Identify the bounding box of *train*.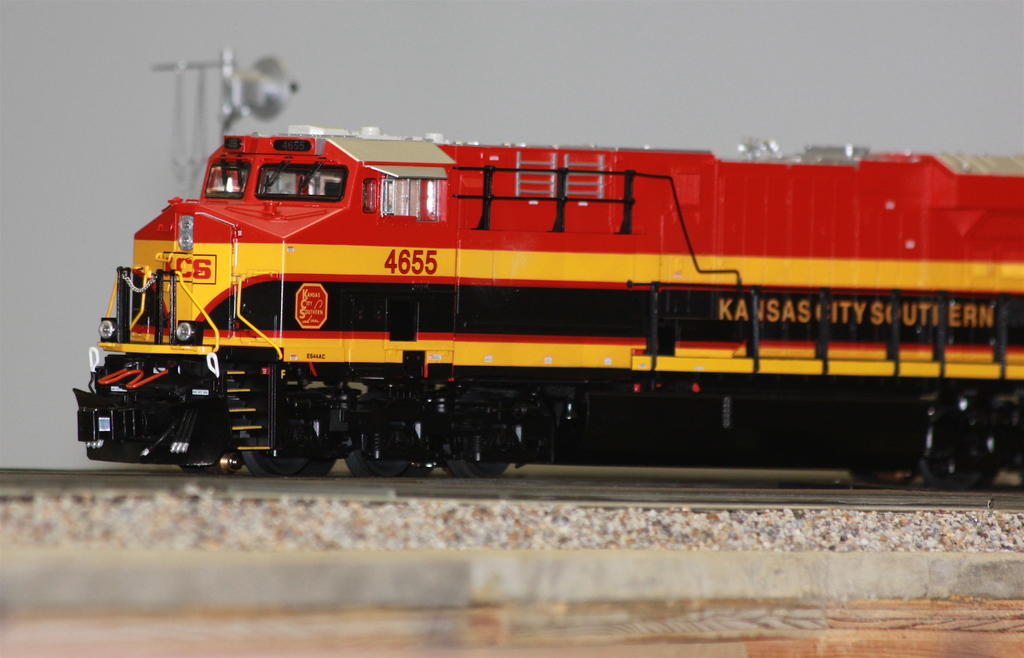
l=73, t=127, r=1021, b=486.
